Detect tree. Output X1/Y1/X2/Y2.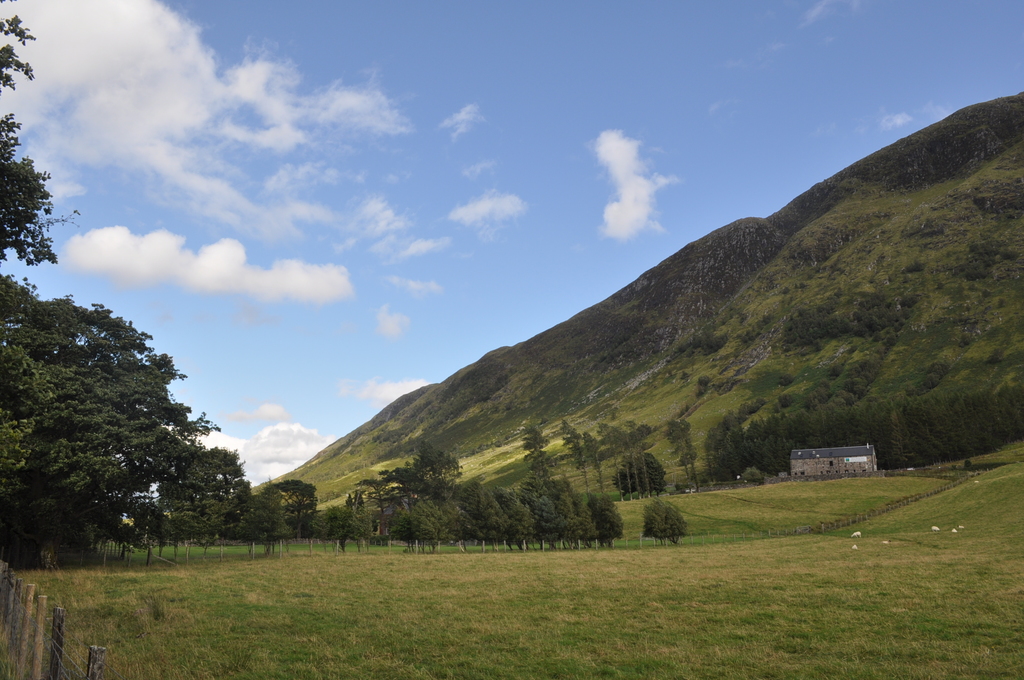
28/284/254/568.
